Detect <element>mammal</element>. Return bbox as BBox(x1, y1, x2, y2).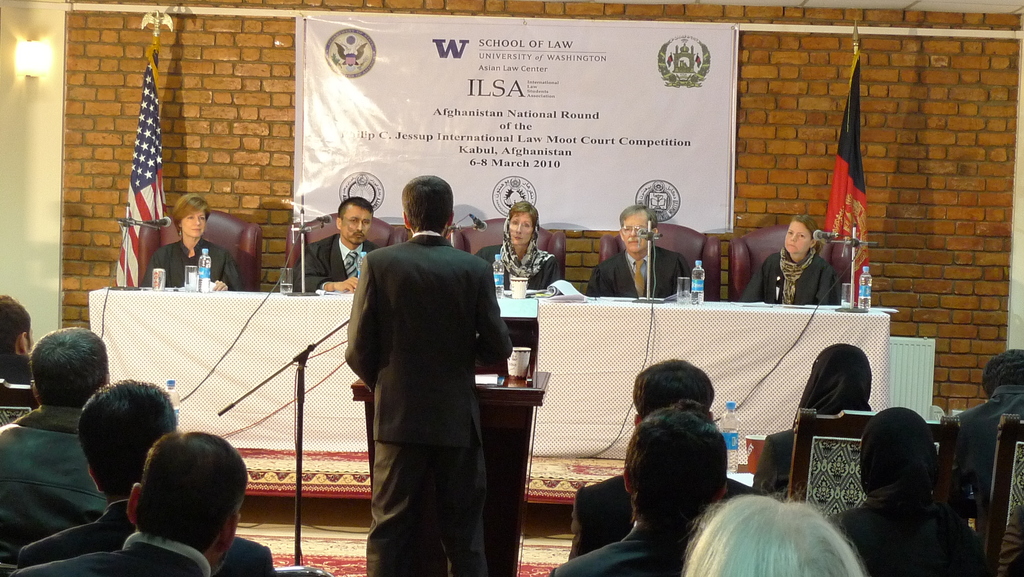
BBox(148, 191, 238, 291).
